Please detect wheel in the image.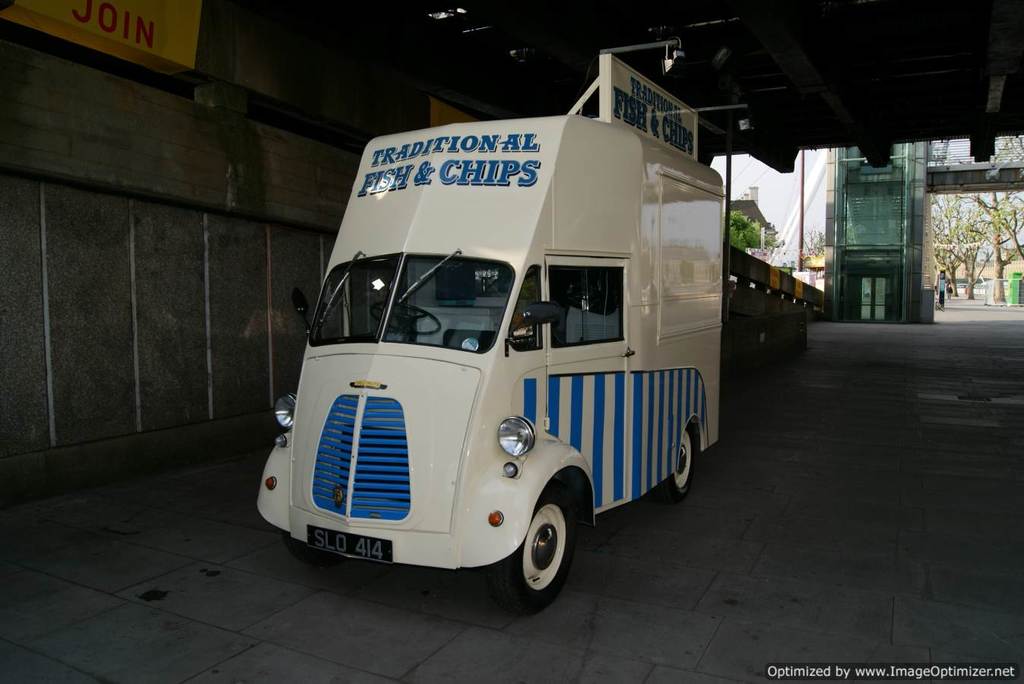
<bbox>667, 428, 695, 498</bbox>.
